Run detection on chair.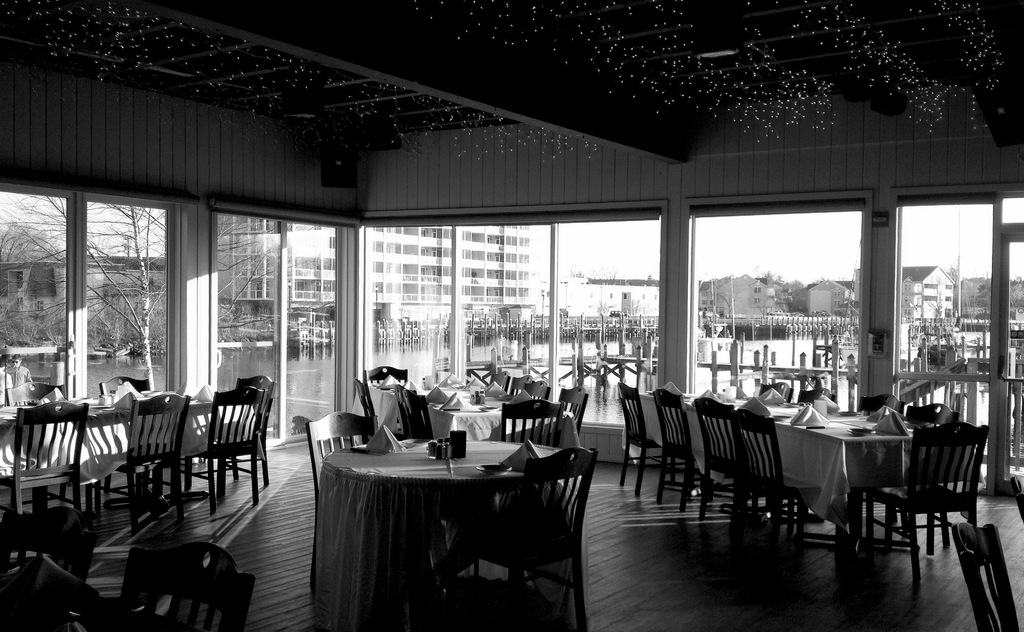
Result: <box>90,392,191,528</box>.
